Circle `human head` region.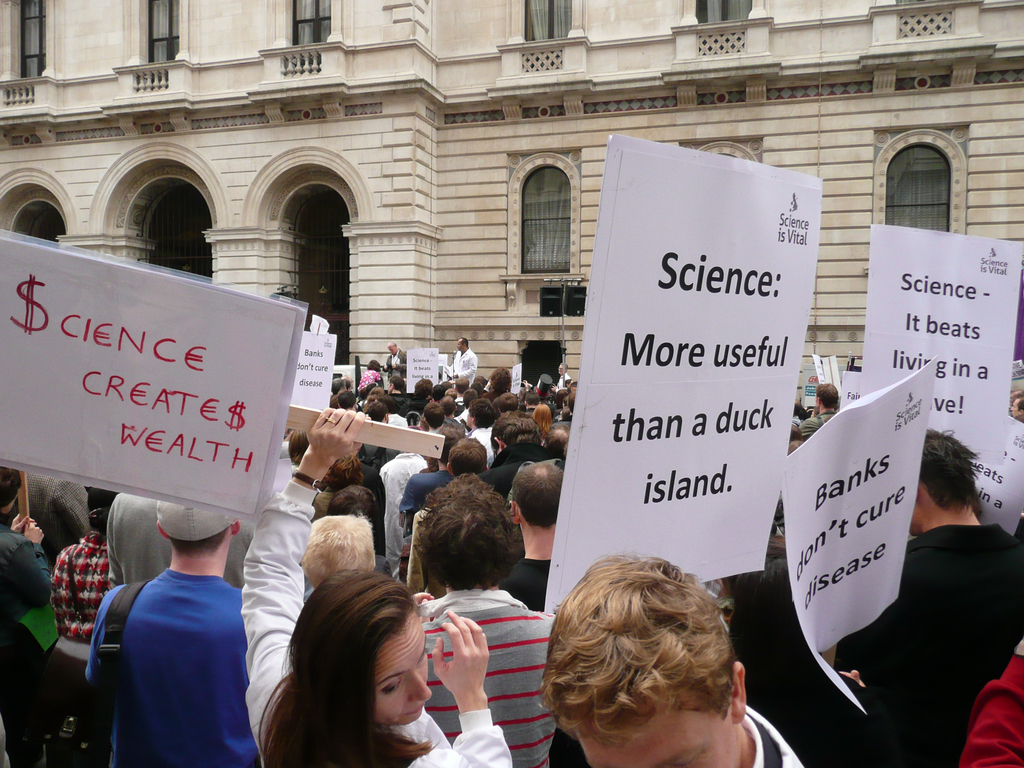
Region: [left=287, top=427, right=309, bottom=463].
